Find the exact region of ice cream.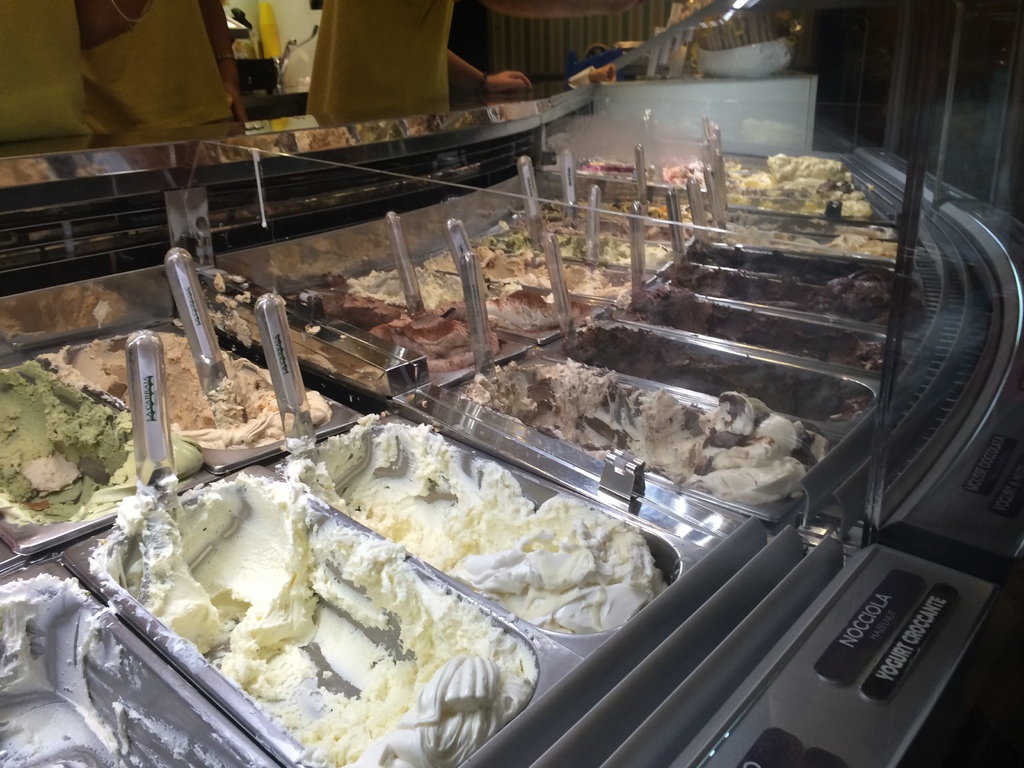
Exact region: [x1=88, y1=475, x2=538, y2=767].
